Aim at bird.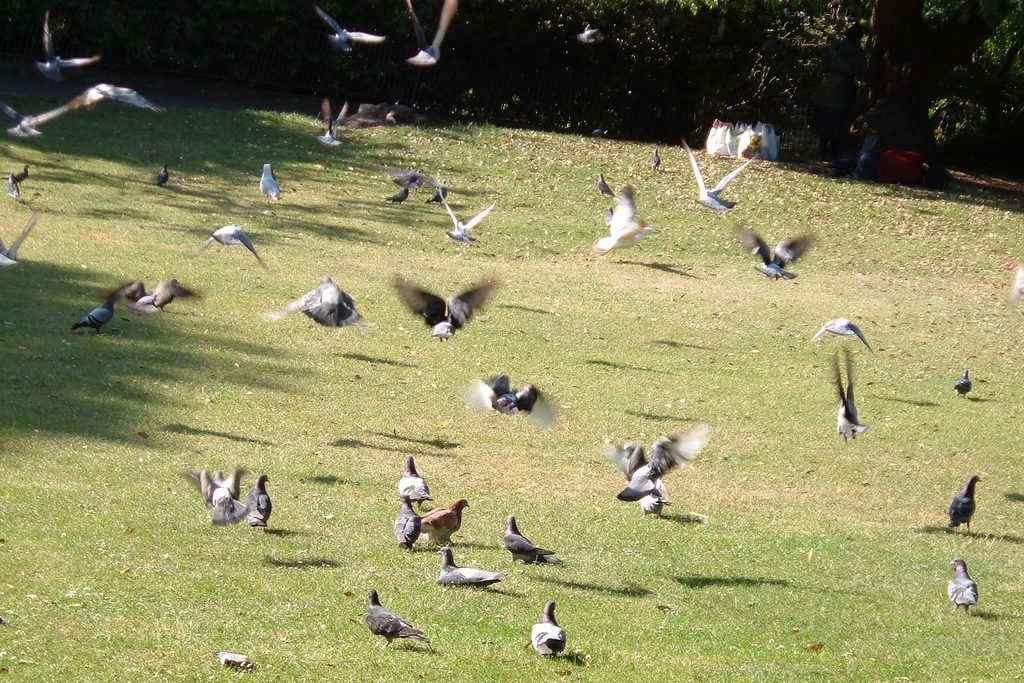
Aimed at rect(364, 588, 420, 646).
